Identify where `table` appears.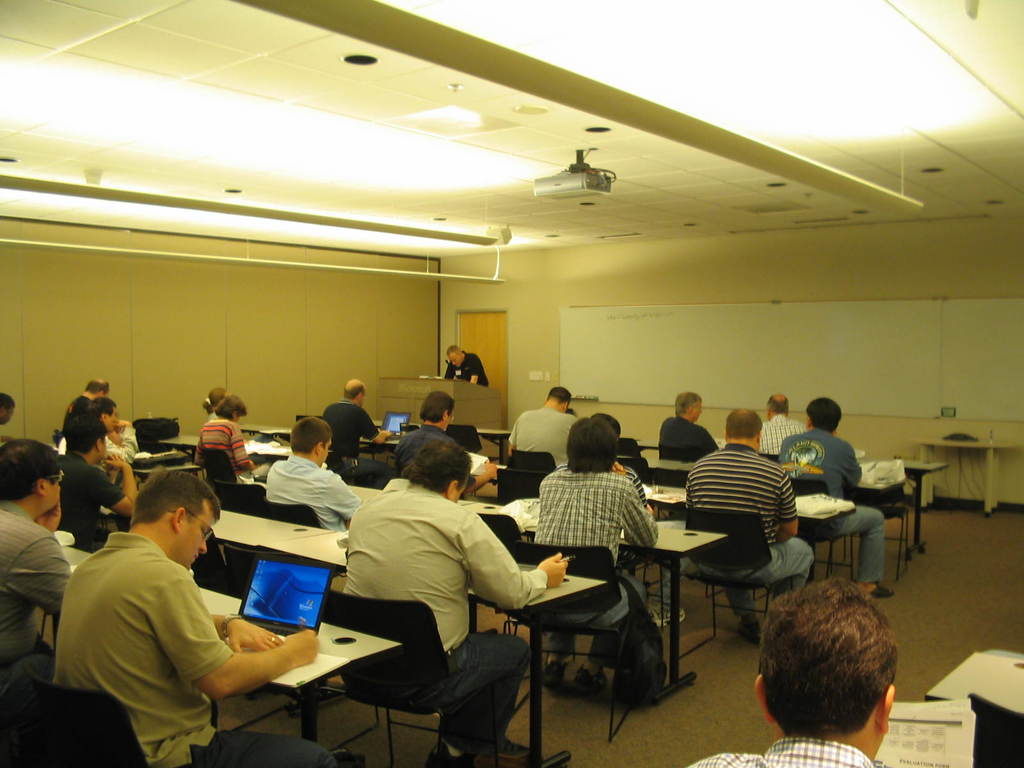
Appears at pyautogui.locateOnScreen(207, 506, 607, 767).
